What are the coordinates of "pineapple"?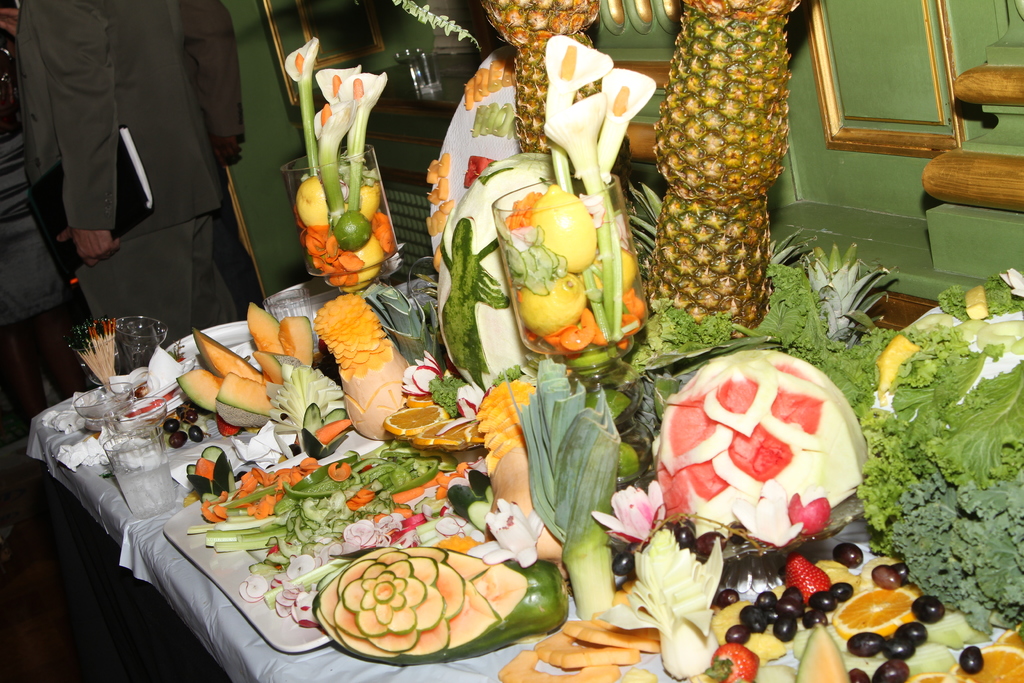
select_region(506, 52, 609, 163).
